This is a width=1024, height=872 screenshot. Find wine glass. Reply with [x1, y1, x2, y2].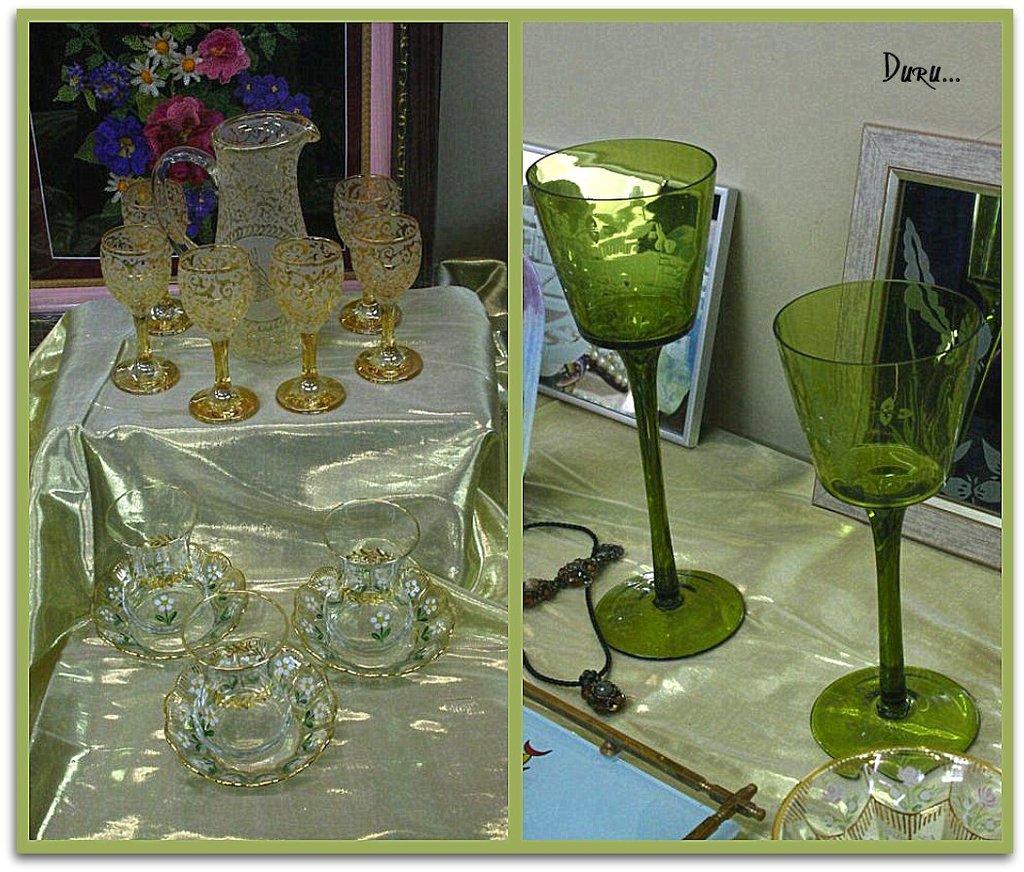
[341, 181, 400, 338].
